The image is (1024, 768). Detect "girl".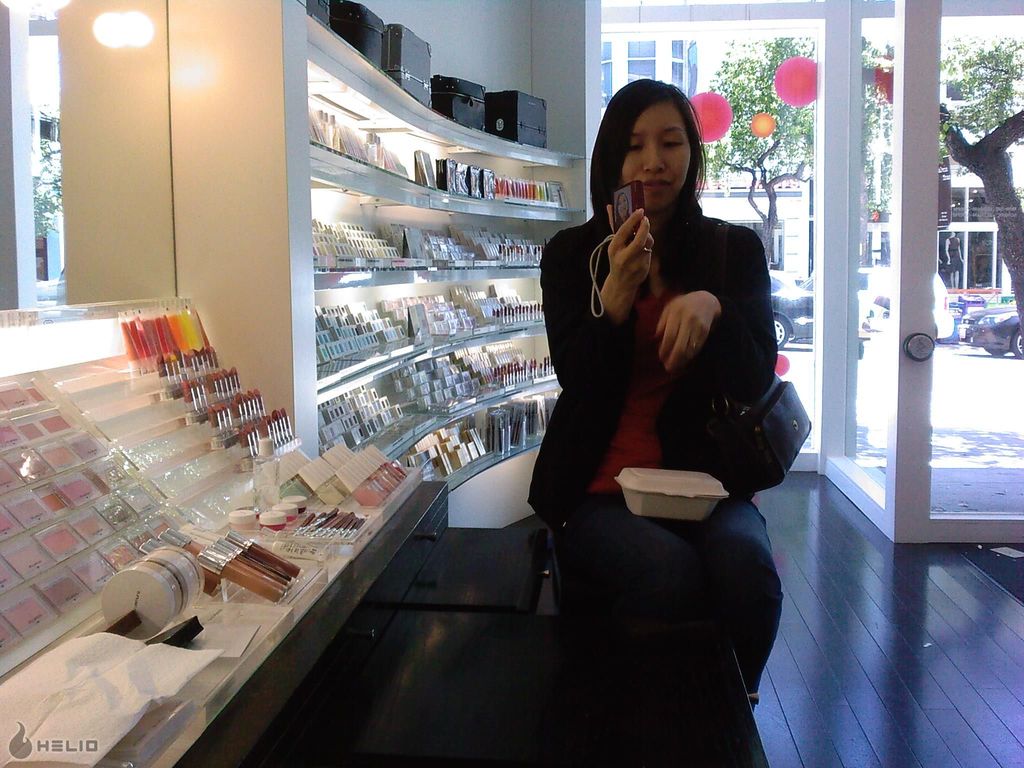
Detection: select_region(524, 73, 812, 712).
